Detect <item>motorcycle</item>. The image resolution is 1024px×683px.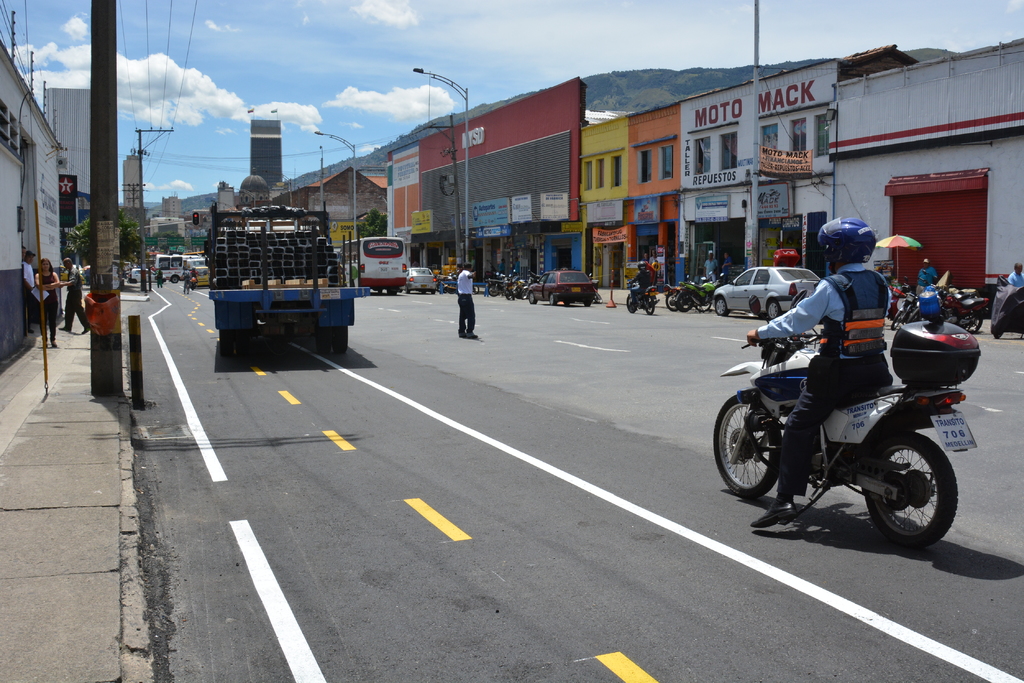
625,268,661,312.
